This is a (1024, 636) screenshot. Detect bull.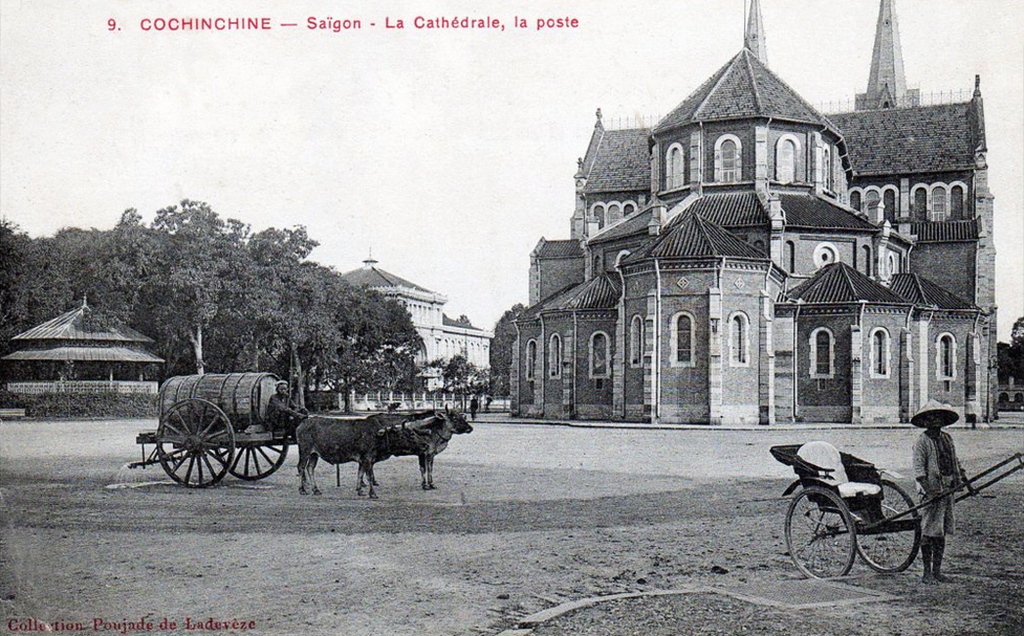
x1=370, y1=403, x2=470, y2=490.
